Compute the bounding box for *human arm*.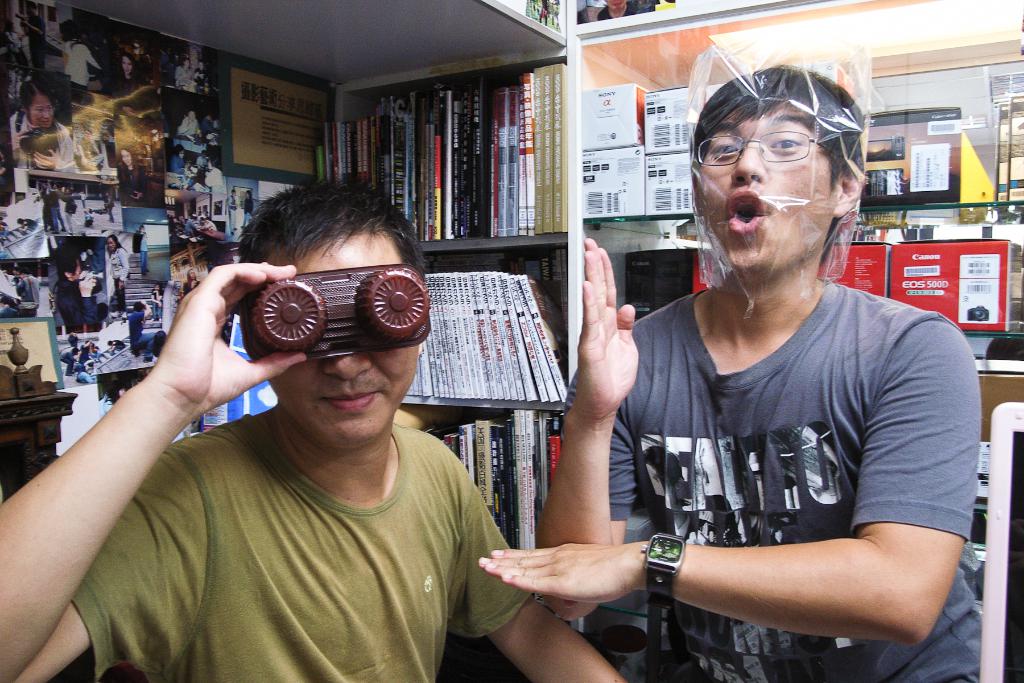
box(0, 253, 307, 671).
